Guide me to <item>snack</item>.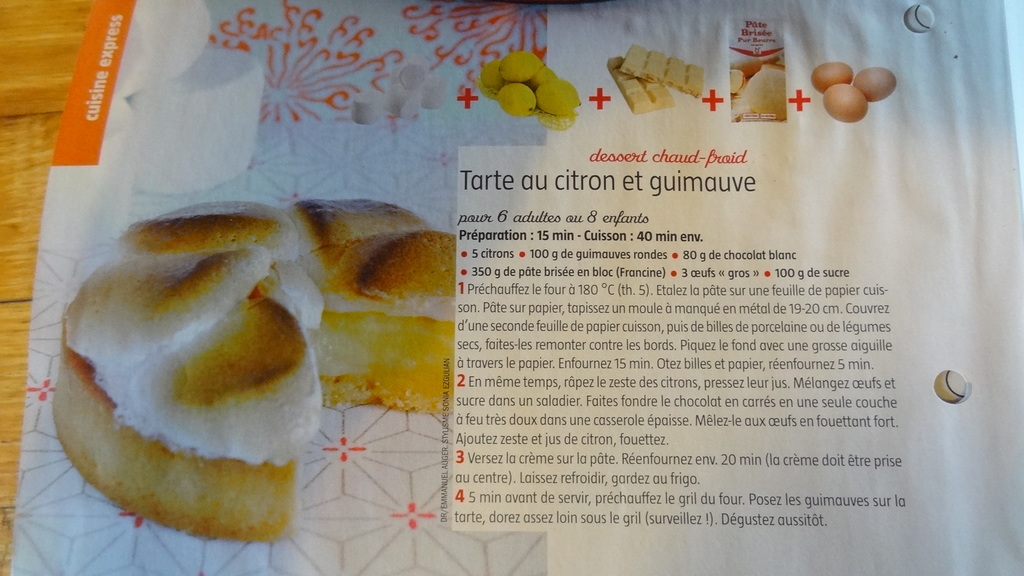
Guidance: pyautogui.locateOnScreen(607, 60, 676, 114).
